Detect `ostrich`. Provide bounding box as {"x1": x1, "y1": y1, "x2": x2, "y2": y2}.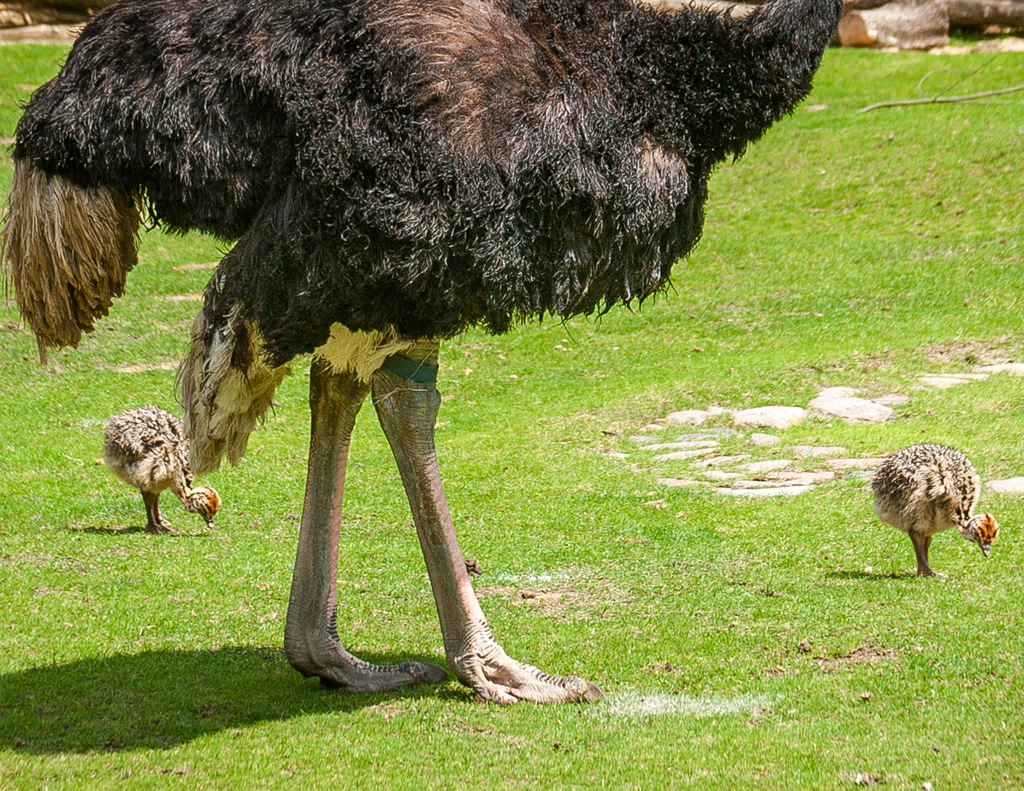
{"x1": 0, "y1": 0, "x2": 845, "y2": 720}.
